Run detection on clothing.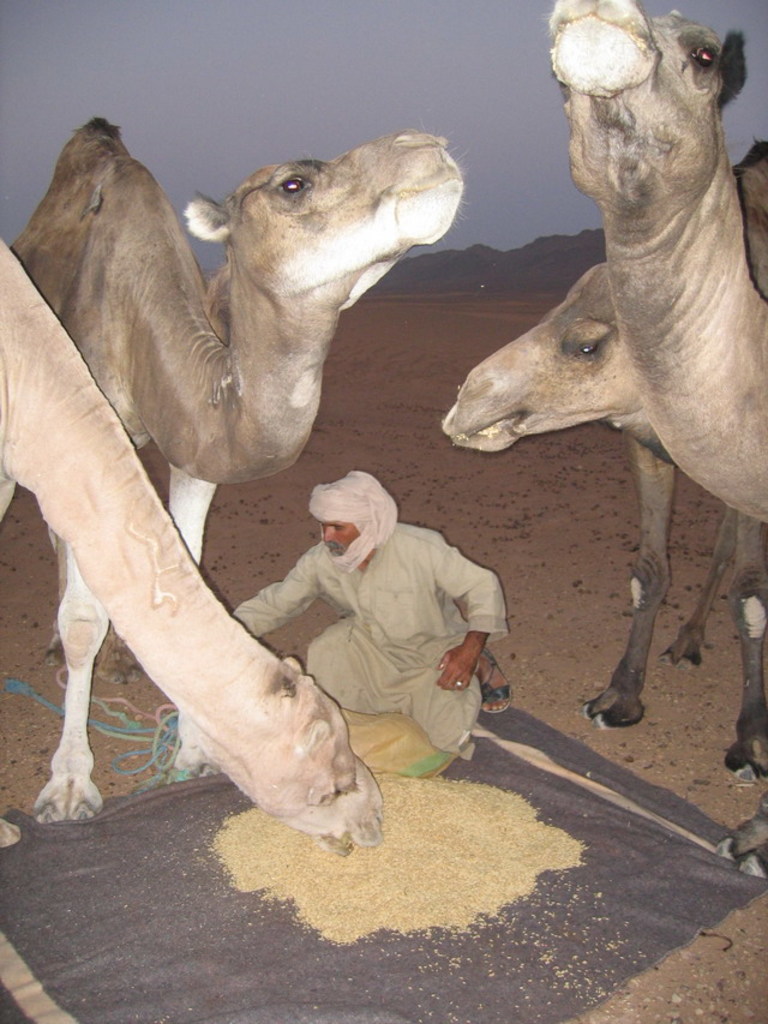
Result: rect(230, 467, 509, 757).
